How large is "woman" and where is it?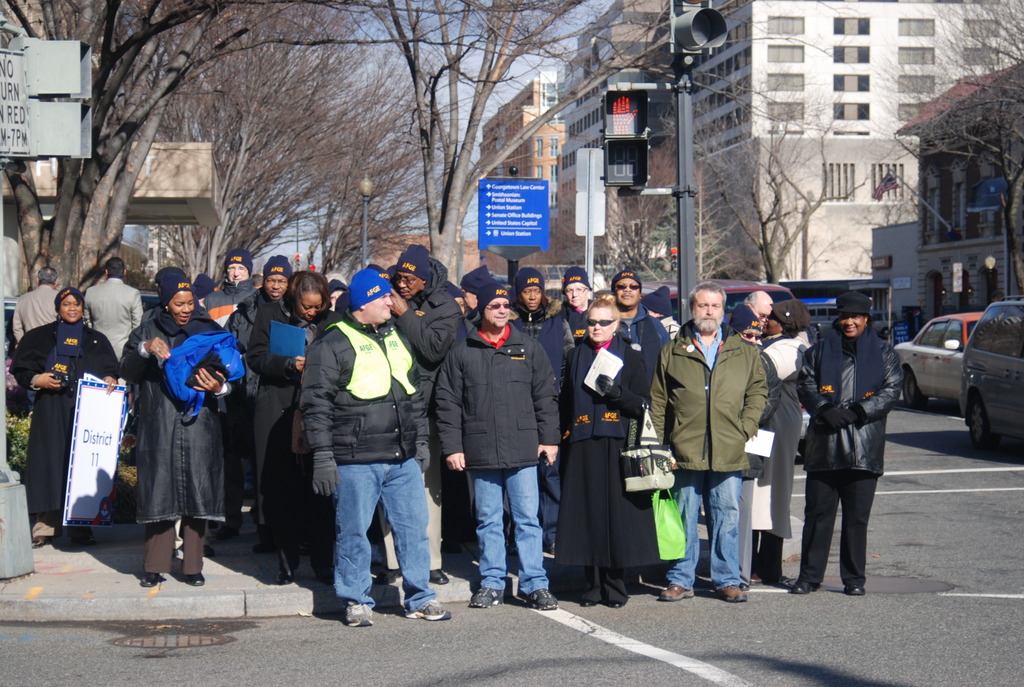
Bounding box: bbox=(119, 271, 241, 590).
